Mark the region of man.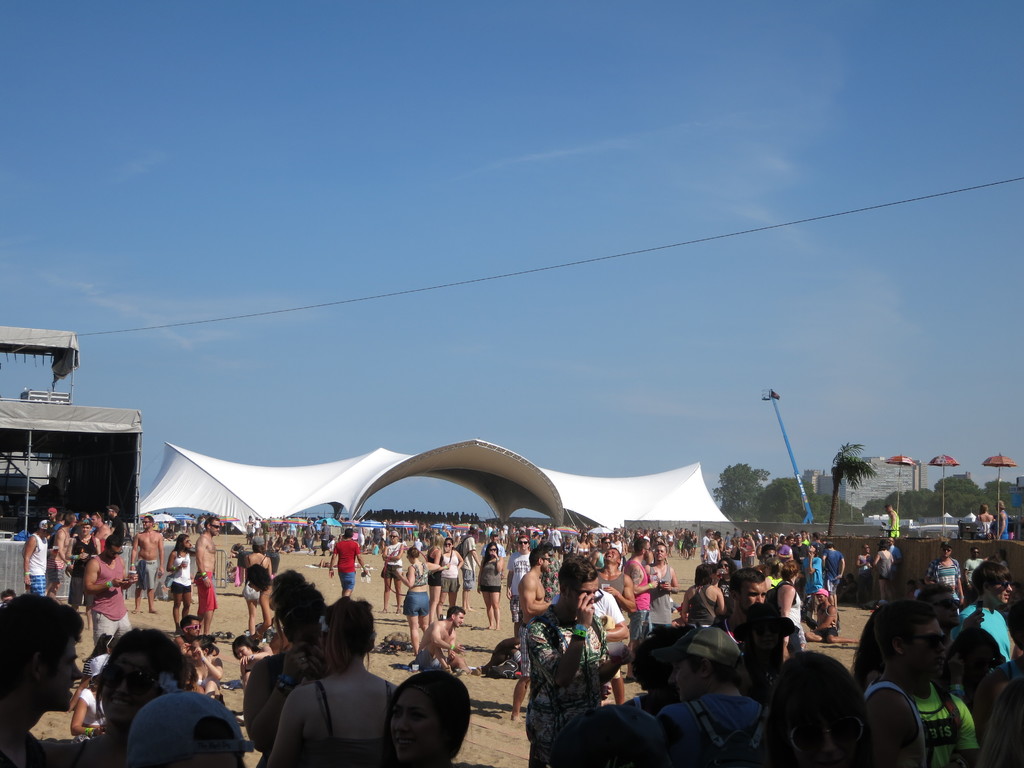
Region: (left=24, top=519, right=51, bottom=598).
